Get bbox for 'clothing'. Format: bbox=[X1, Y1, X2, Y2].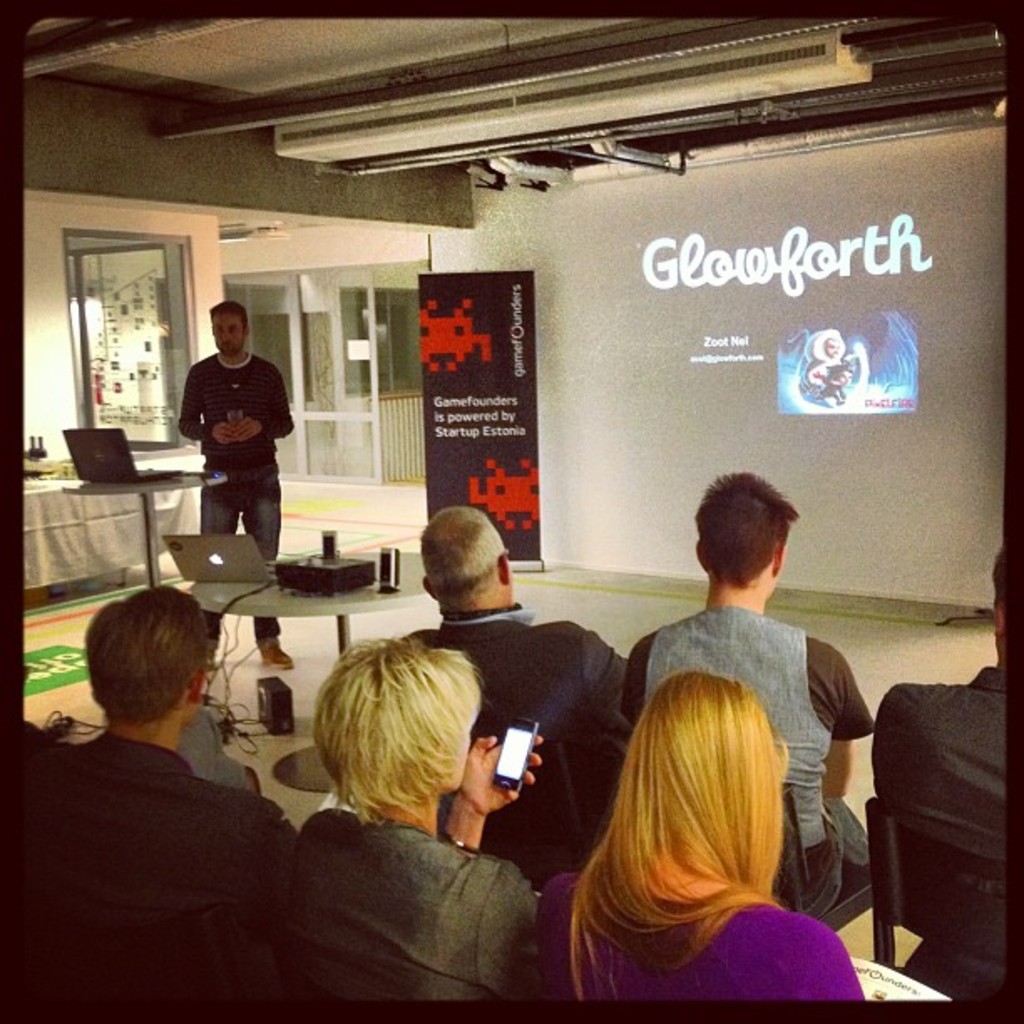
bbox=[562, 857, 833, 1012].
